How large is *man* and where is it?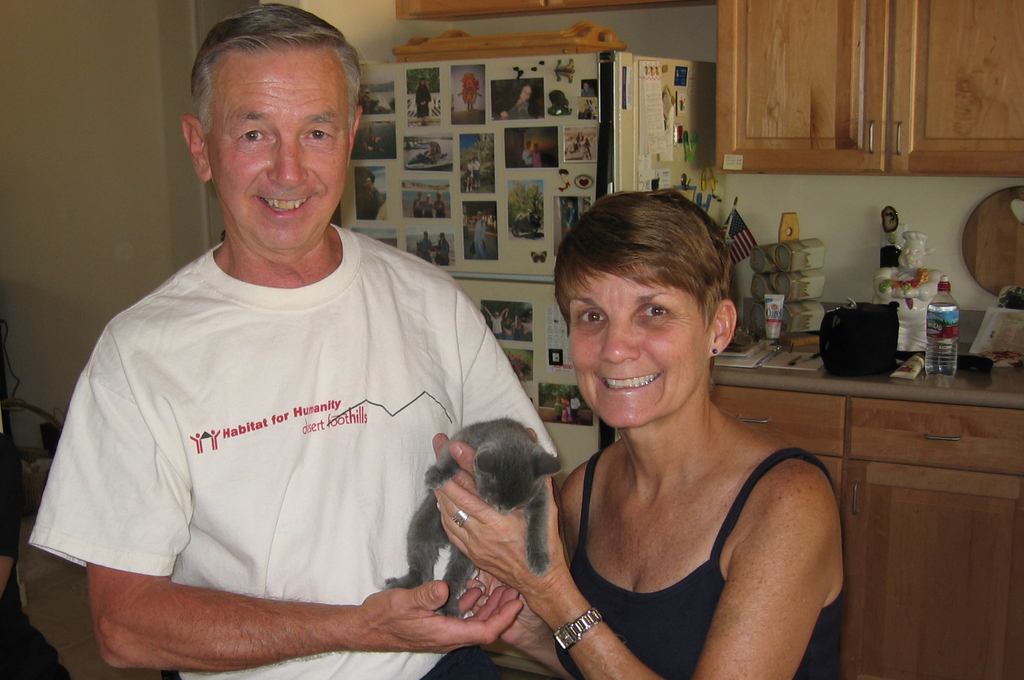
Bounding box: region(24, 38, 592, 670).
